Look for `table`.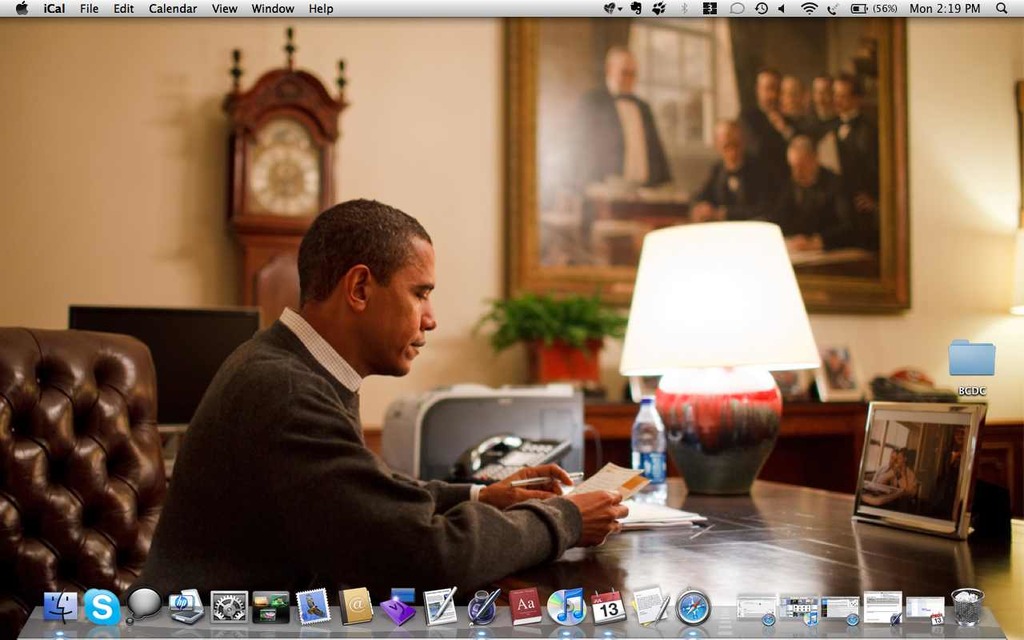
Found: x1=13, y1=474, x2=1023, y2=639.
